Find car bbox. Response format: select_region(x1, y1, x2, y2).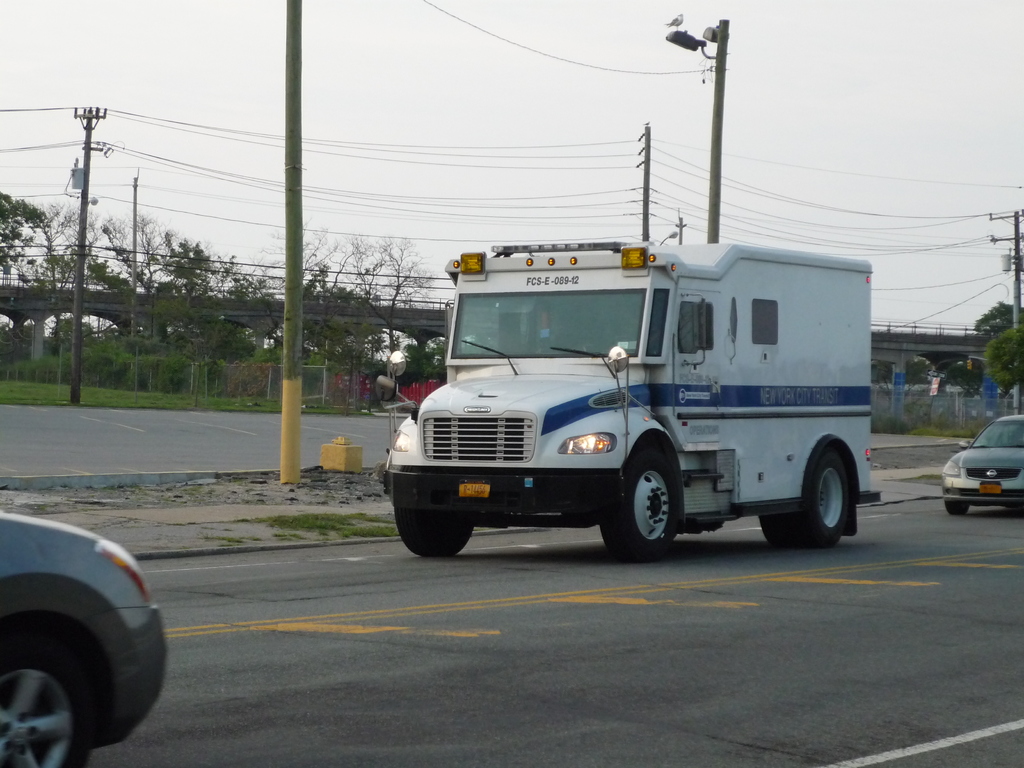
select_region(0, 508, 166, 767).
